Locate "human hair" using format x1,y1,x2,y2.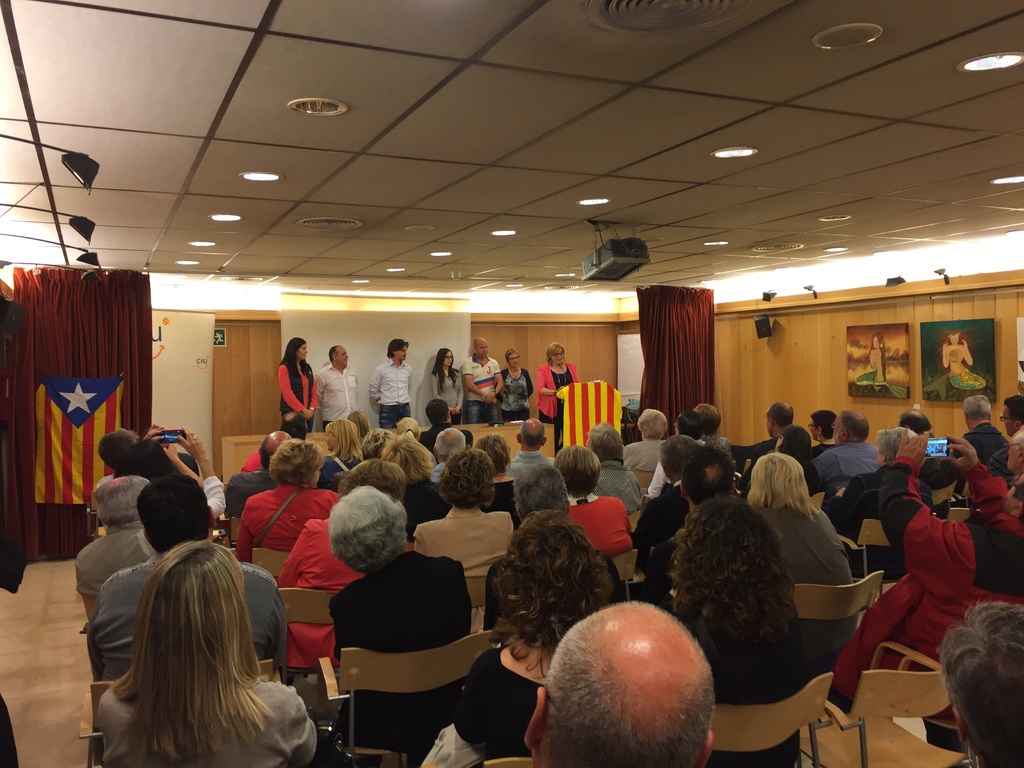
939,597,1023,767.
